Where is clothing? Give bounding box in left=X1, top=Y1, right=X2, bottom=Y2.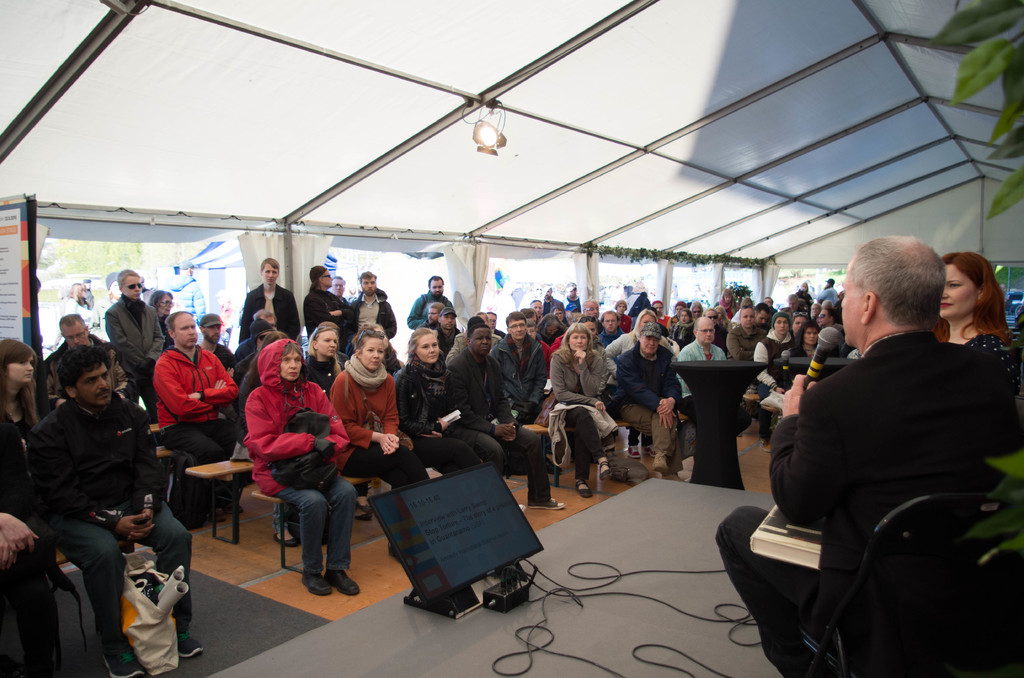
left=21, top=402, right=56, bottom=458.
